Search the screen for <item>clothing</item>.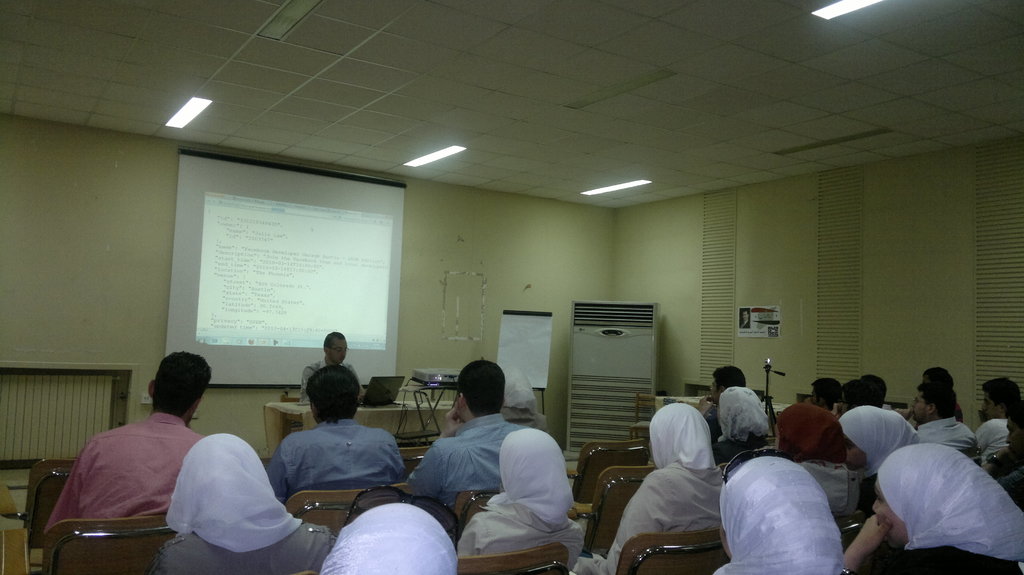
Found at select_region(853, 450, 1023, 574).
